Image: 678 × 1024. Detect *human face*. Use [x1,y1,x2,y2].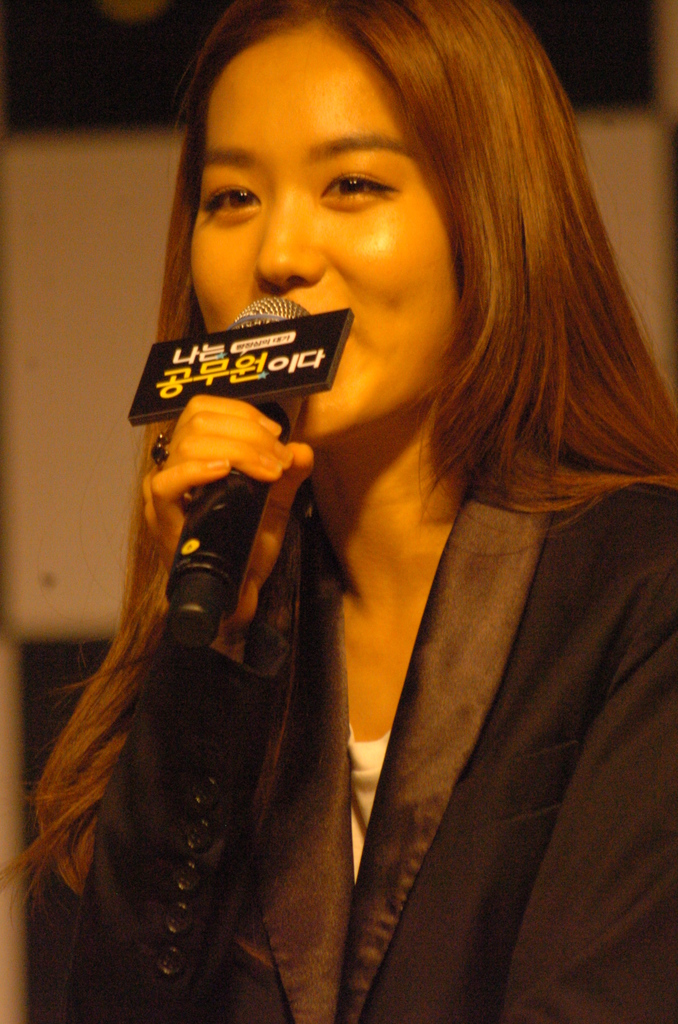
[190,22,460,444].
